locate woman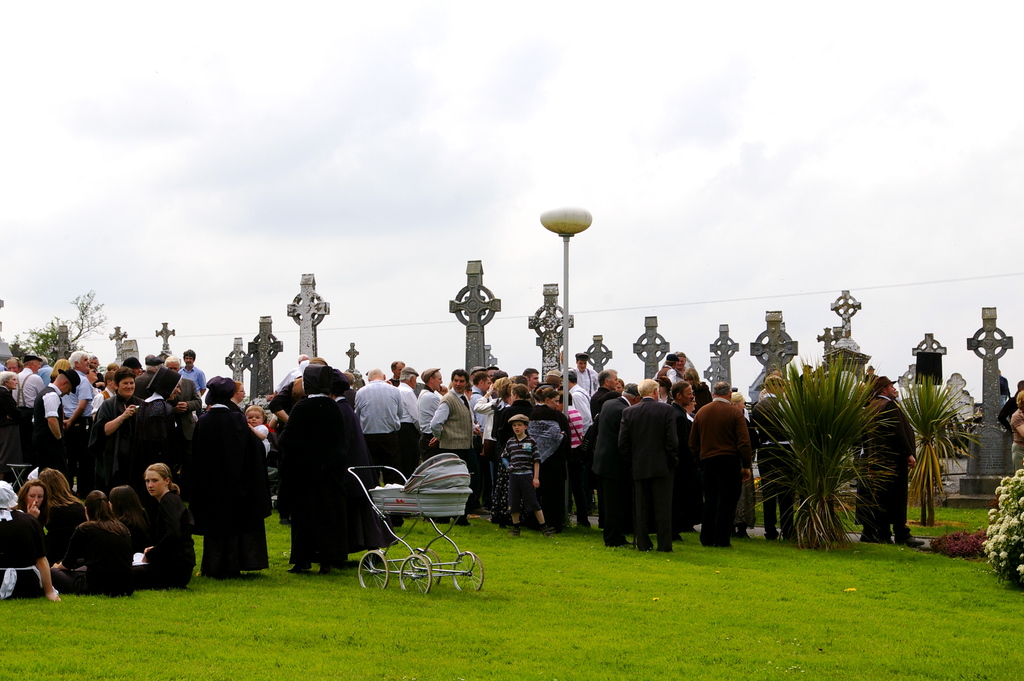
x1=0, y1=475, x2=59, y2=602
